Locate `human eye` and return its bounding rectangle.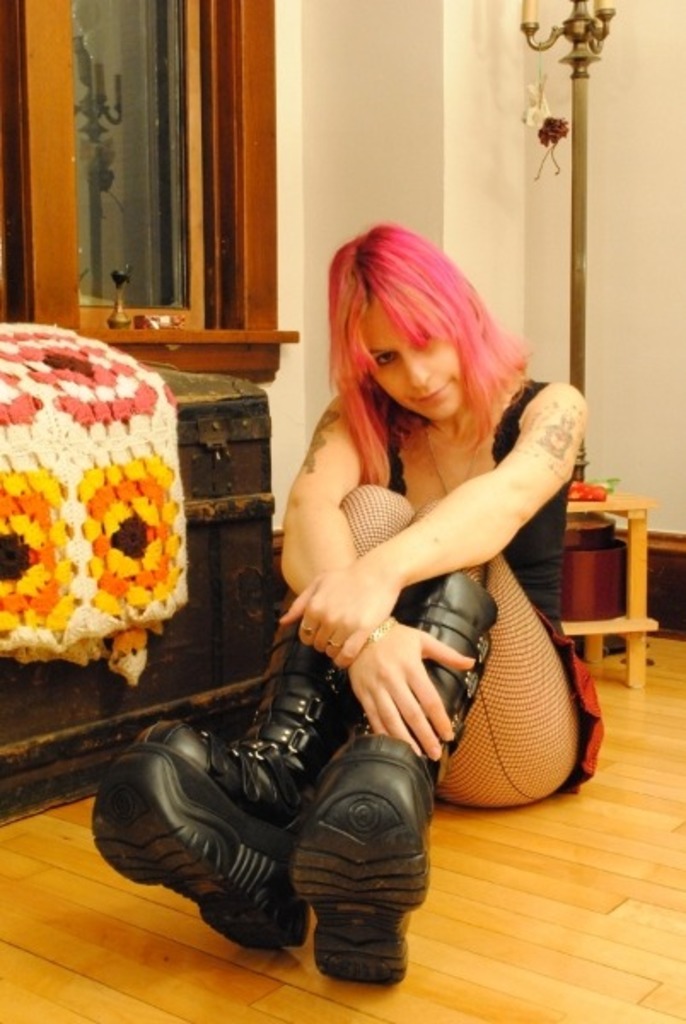
(413,336,432,352).
